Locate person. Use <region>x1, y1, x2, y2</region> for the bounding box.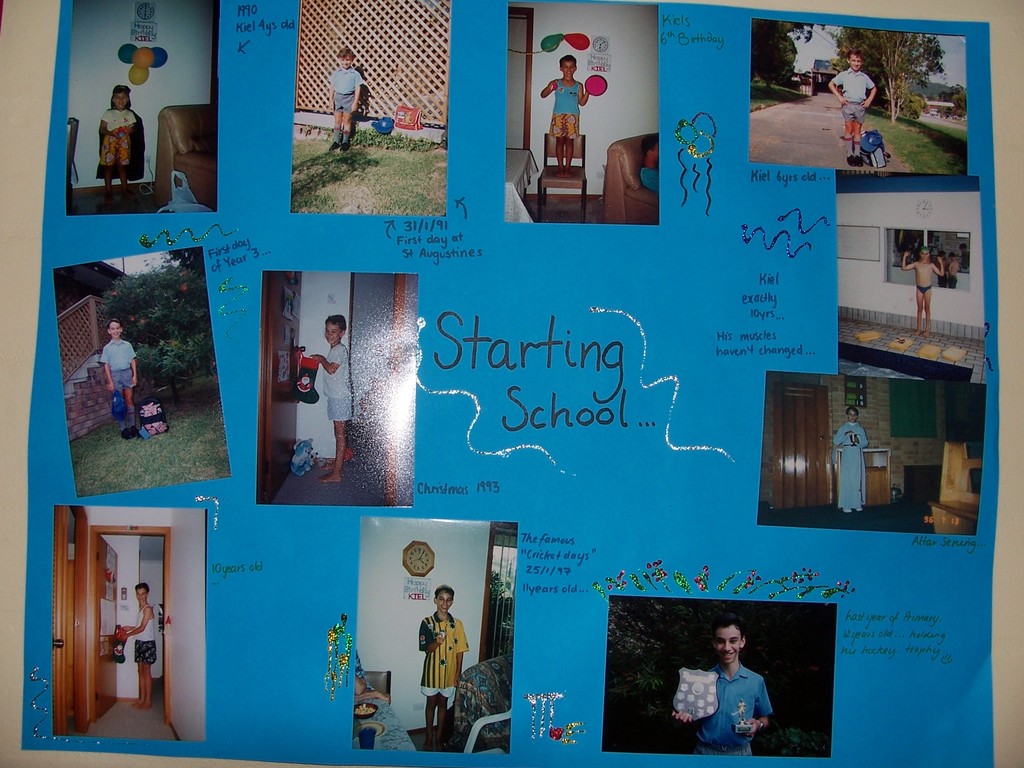
<region>104, 318, 136, 428</region>.
